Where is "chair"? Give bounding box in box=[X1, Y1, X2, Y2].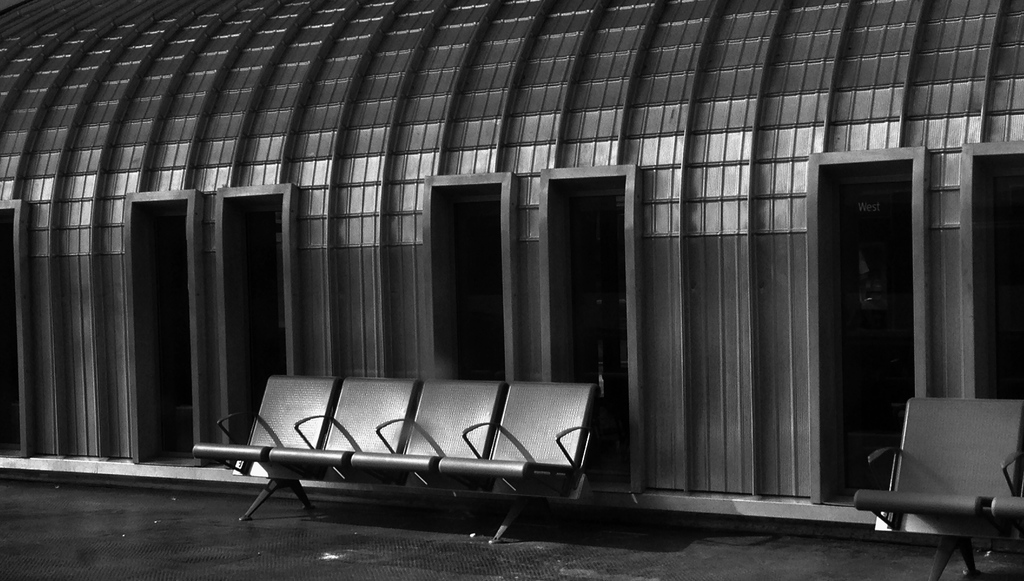
box=[342, 378, 515, 482].
